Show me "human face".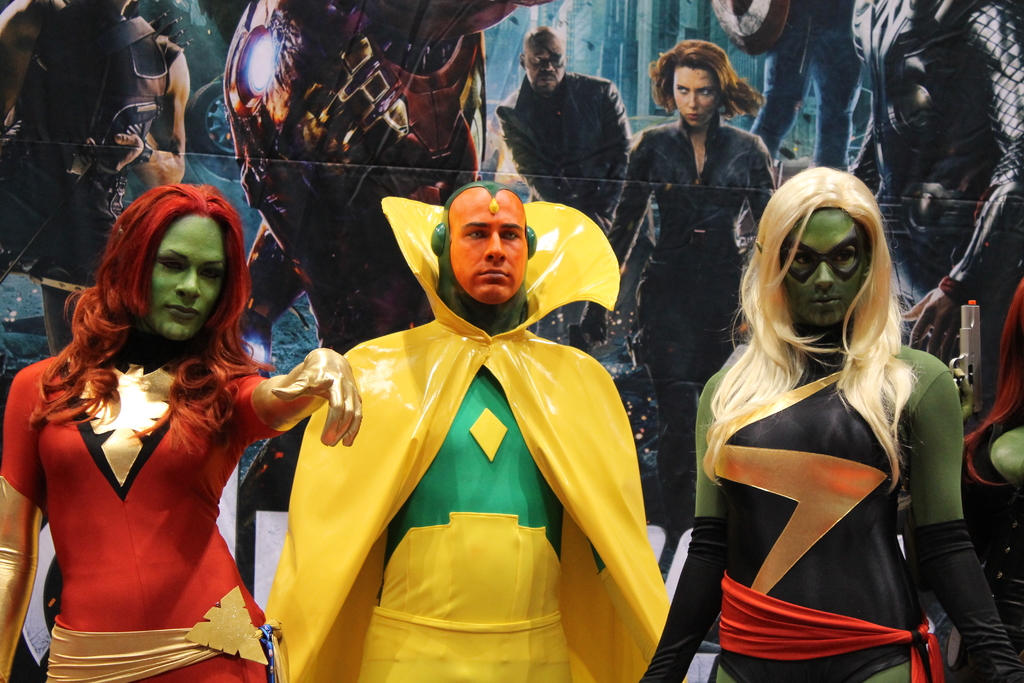
"human face" is here: crop(780, 206, 865, 324).
